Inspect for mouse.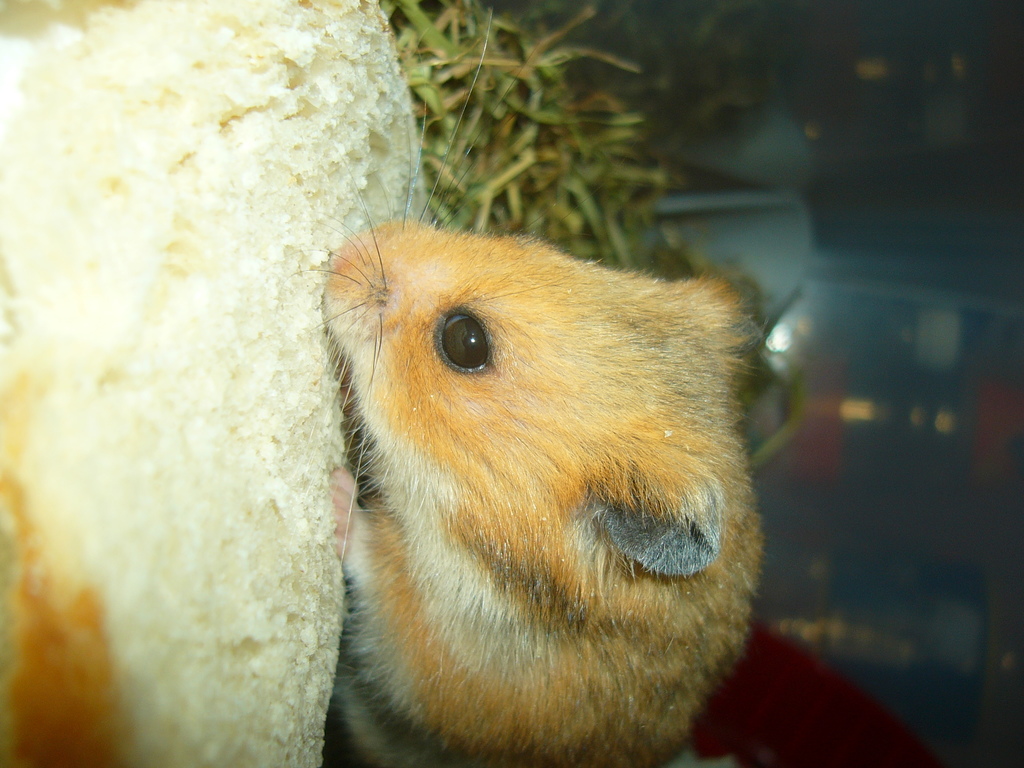
Inspection: 313:214:776:746.
